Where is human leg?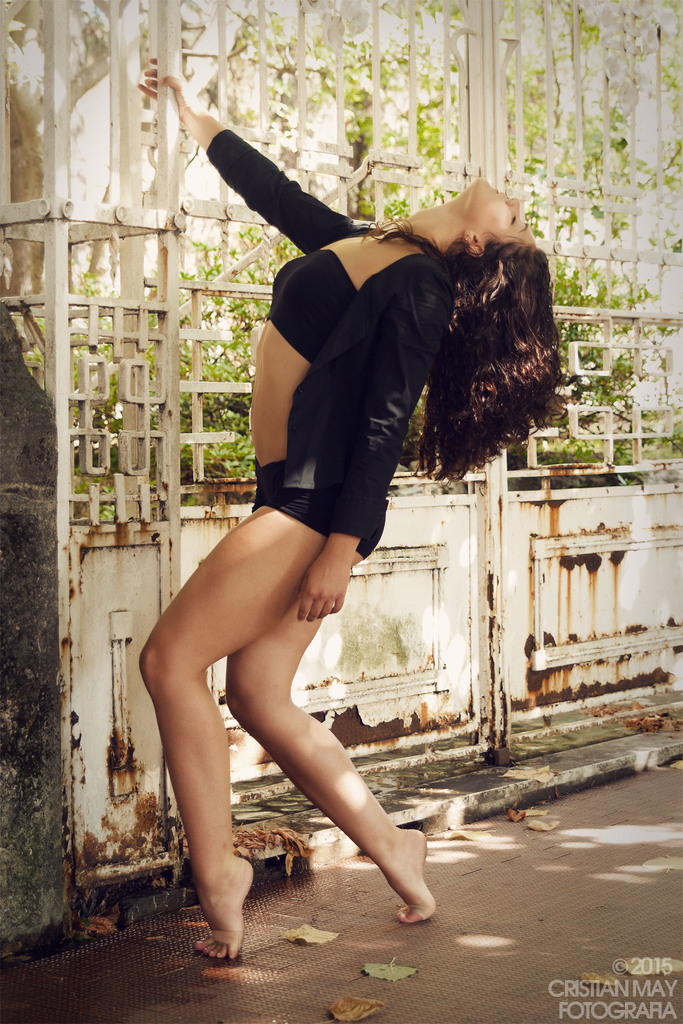
[140,472,385,955].
